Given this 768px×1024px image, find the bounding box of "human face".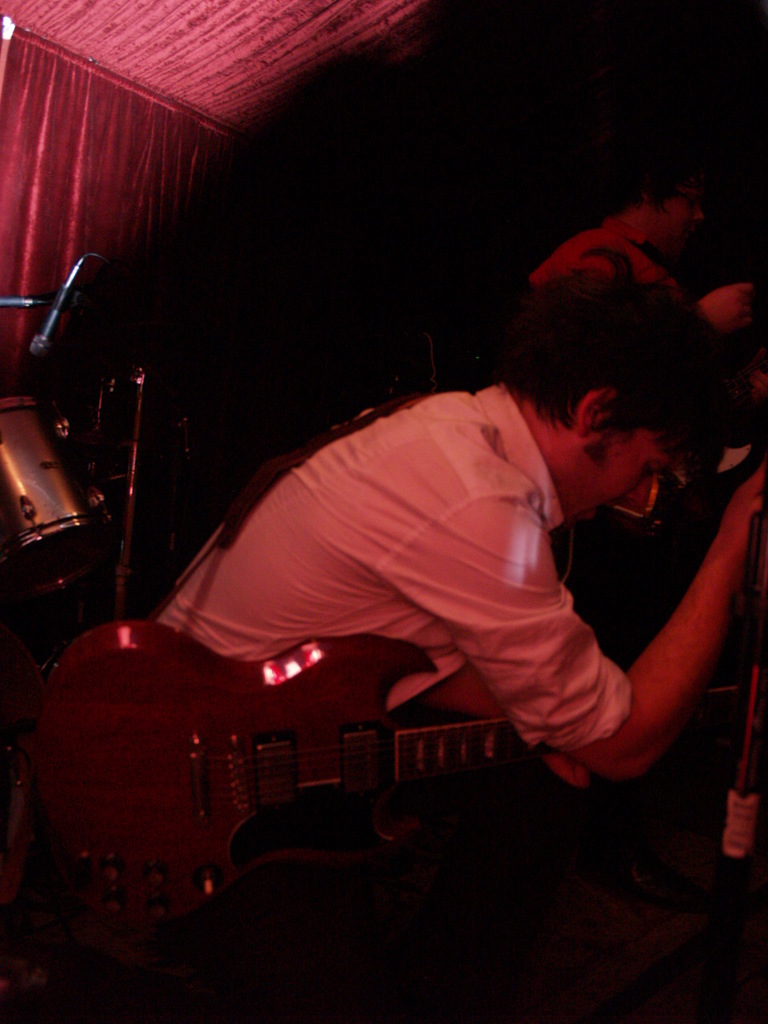
{"left": 555, "top": 431, "right": 677, "bottom": 519}.
